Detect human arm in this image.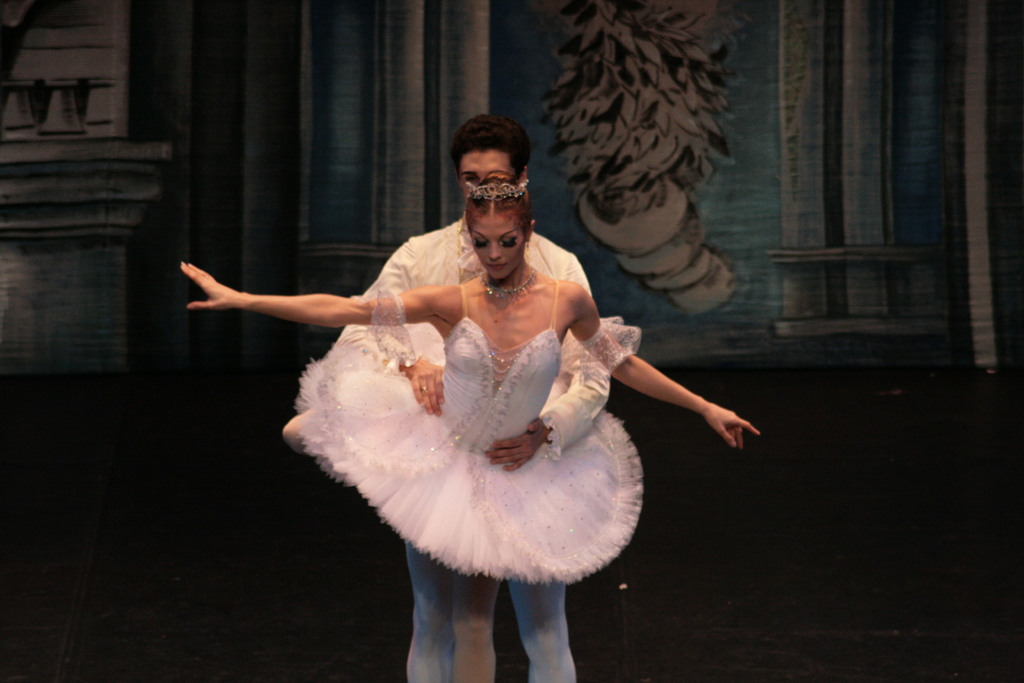
Detection: [479, 257, 614, 472].
